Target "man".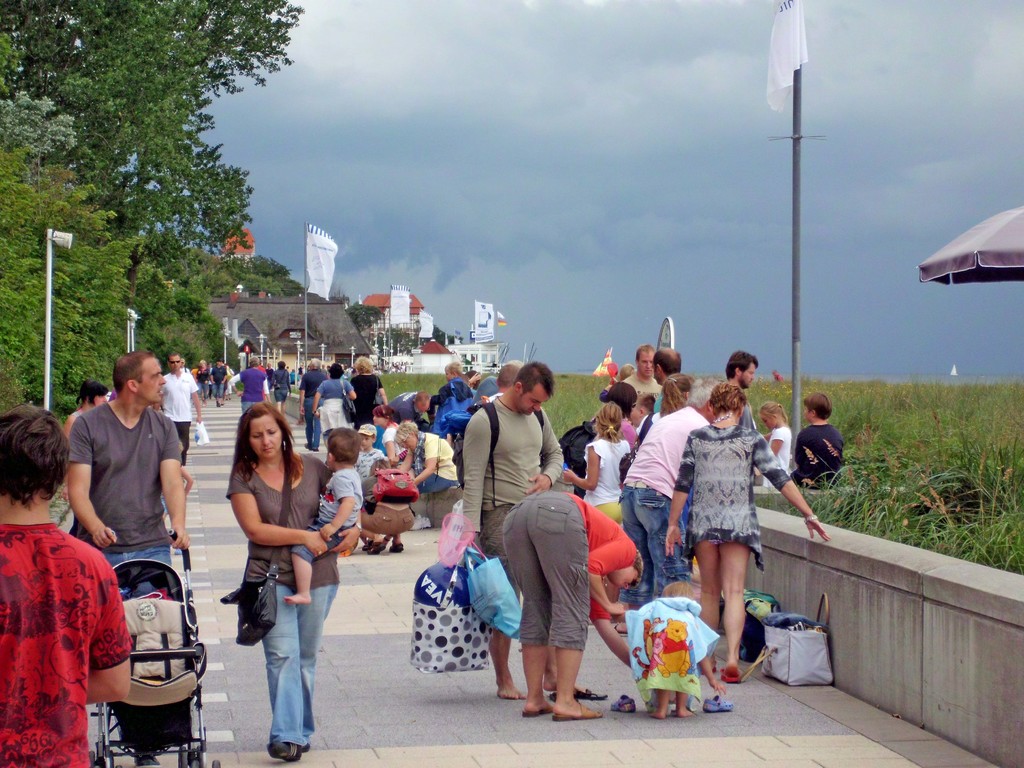
Target region: (701, 351, 759, 423).
